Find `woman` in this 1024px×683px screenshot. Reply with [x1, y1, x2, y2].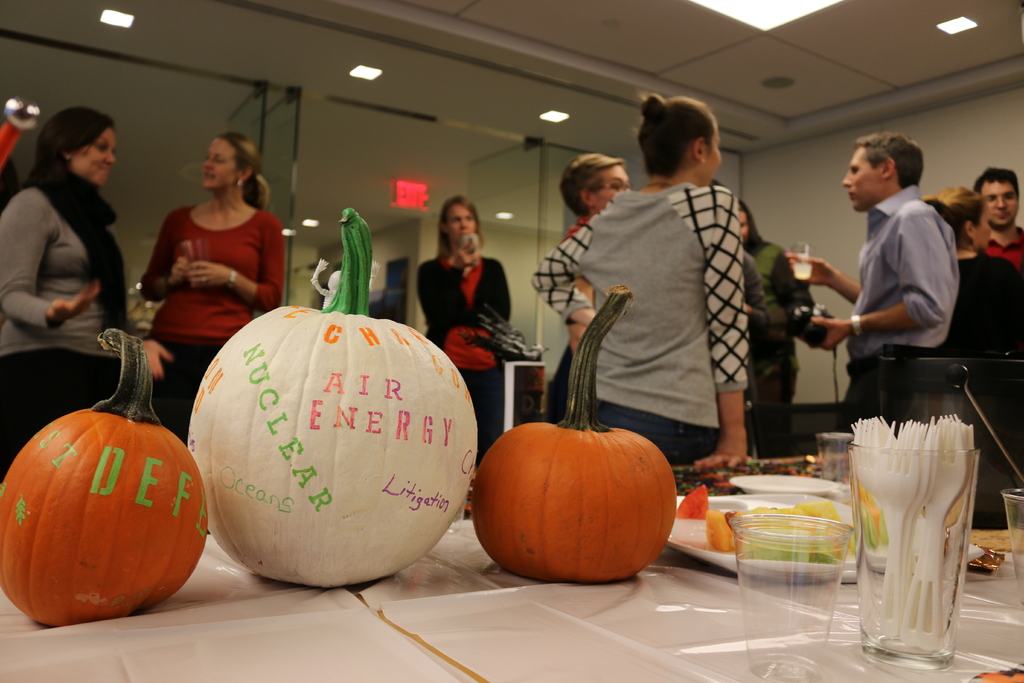
[920, 184, 1023, 351].
